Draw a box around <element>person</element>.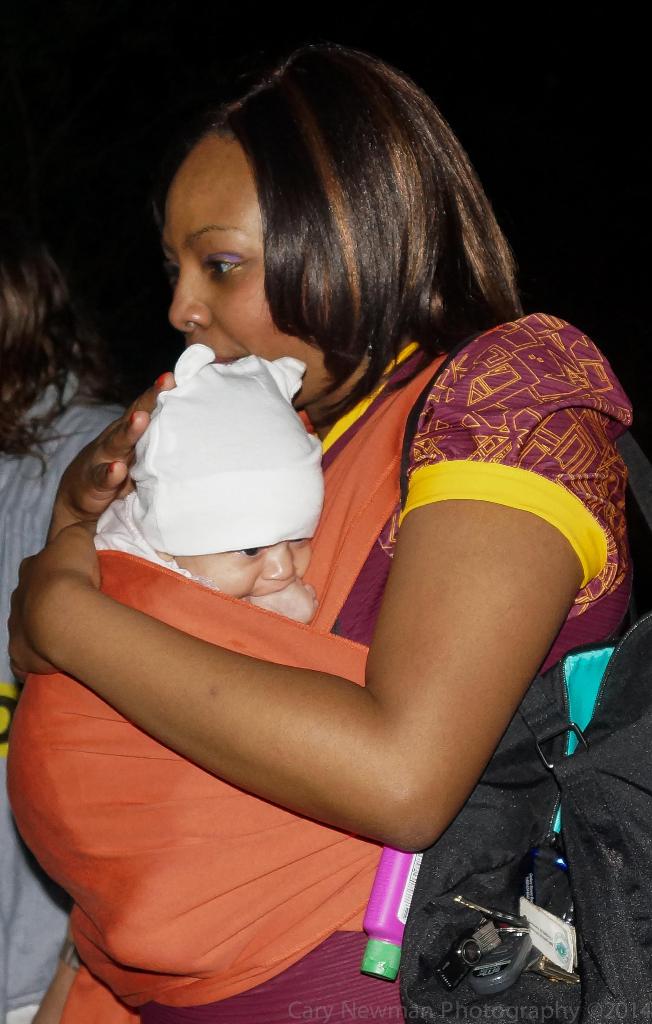
91, 337, 338, 623.
